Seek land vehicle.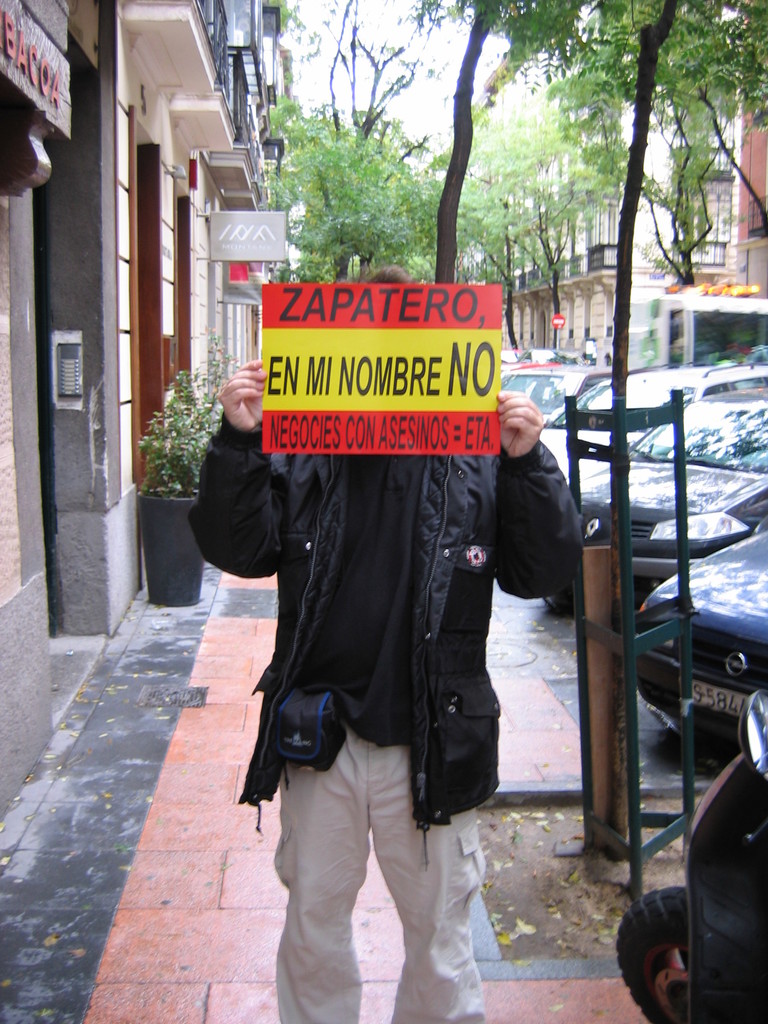
left=540, top=364, right=767, bottom=483.
